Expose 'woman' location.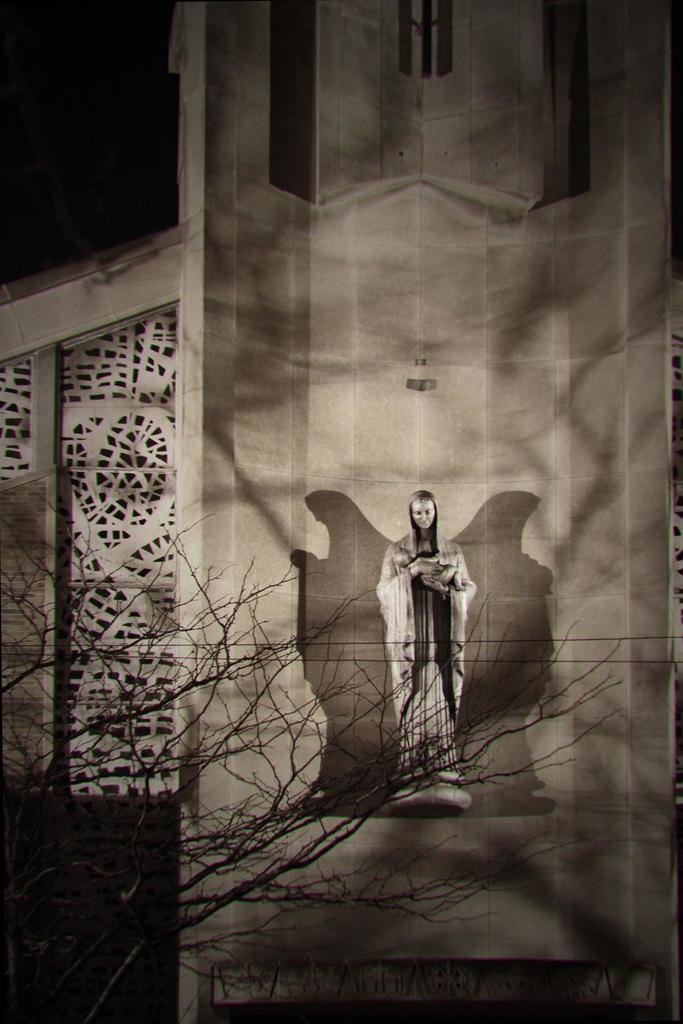
Exposed at box(373, 471, 476, 734).
